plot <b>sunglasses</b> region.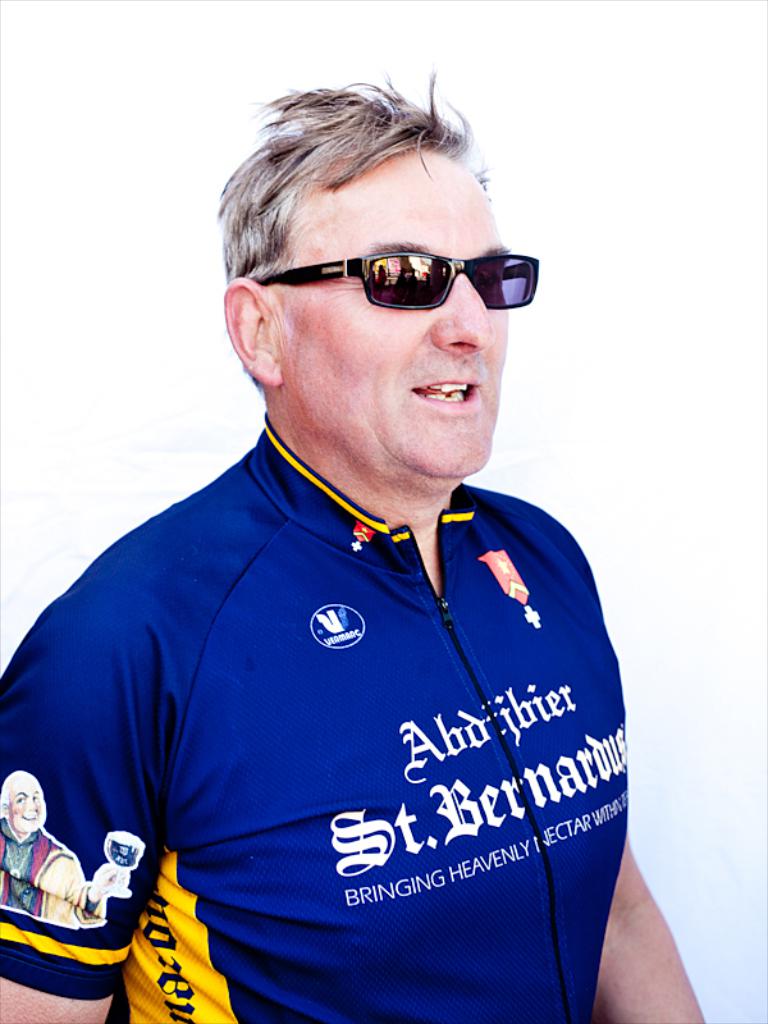
Plotted at (256, 248, 539, 312).
